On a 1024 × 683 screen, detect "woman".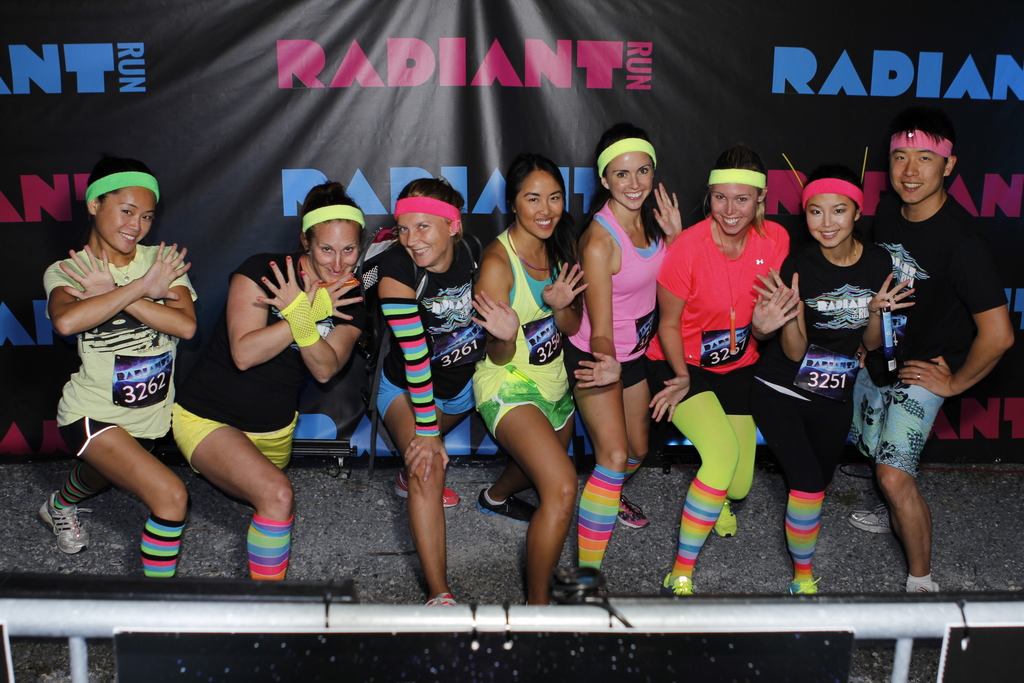
region(375, 174, 496, 608).
